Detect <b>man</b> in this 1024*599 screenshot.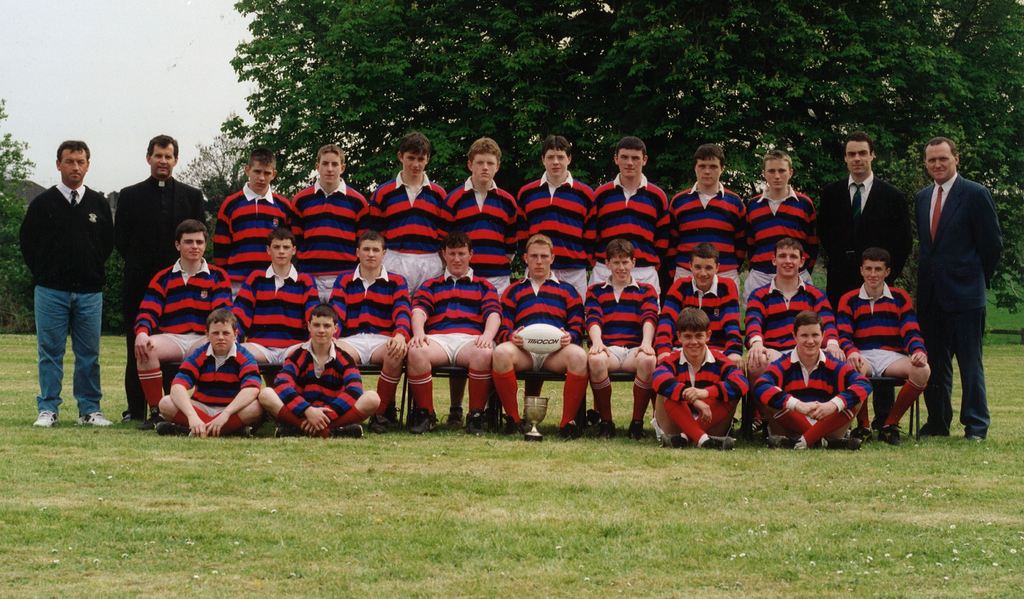
Detection: rect(488, 232, 593, 438).
